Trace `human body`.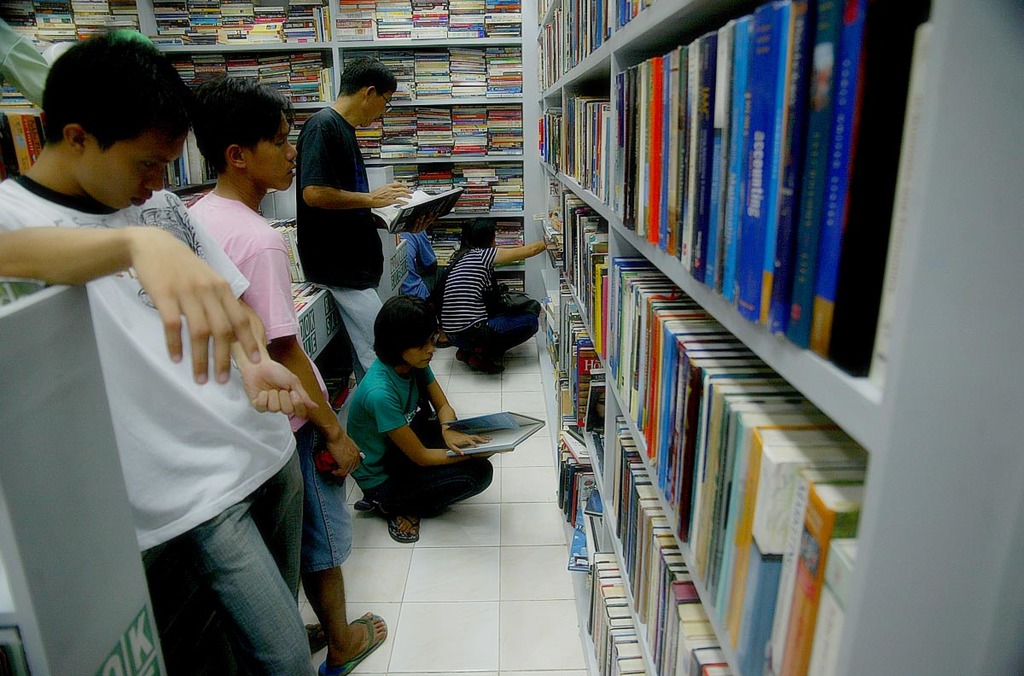
Traced to crop(179, 184, 398, 675).
